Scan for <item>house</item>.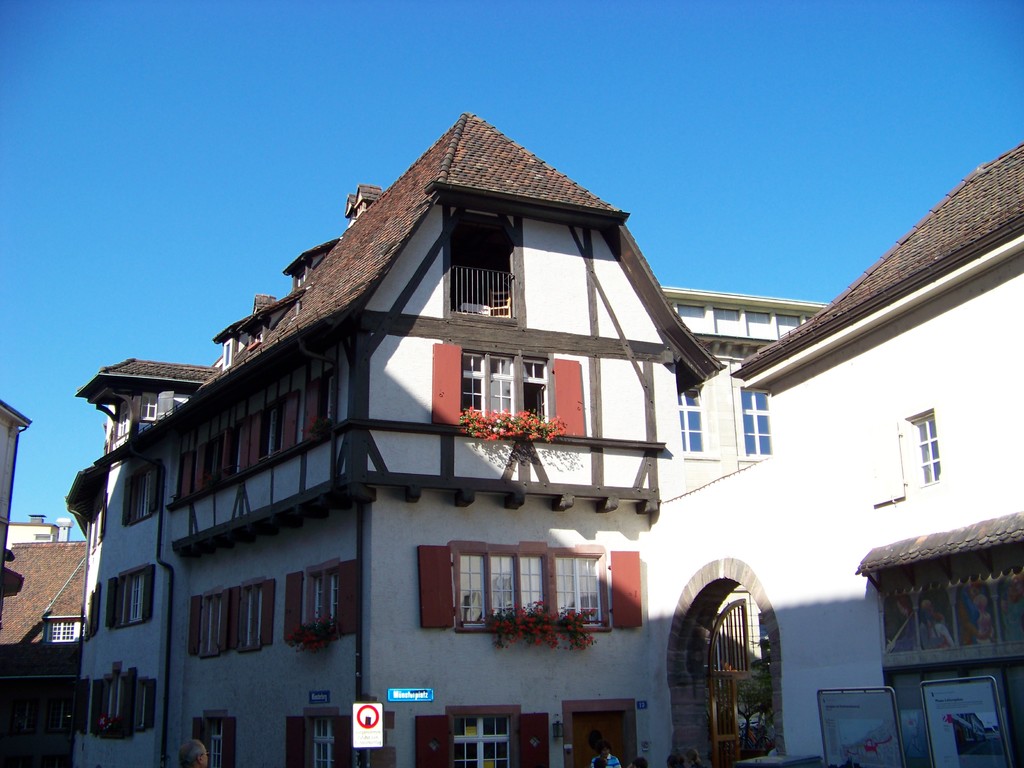
Scan result: bbox=(52, 101, 927, 767).
